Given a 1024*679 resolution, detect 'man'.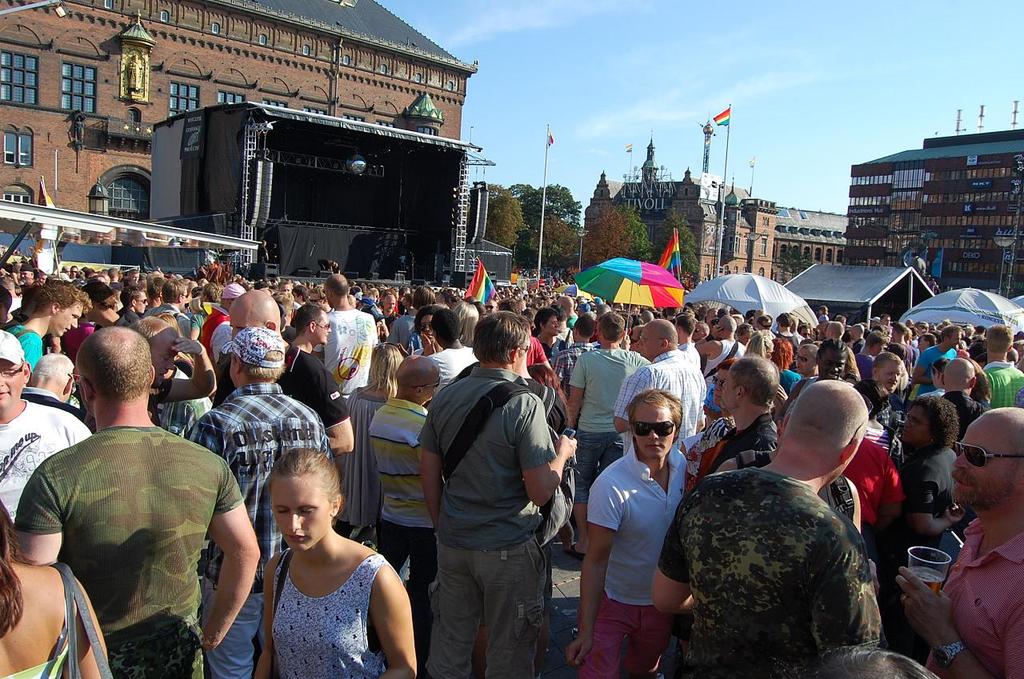
23, 326, 254, 678.
